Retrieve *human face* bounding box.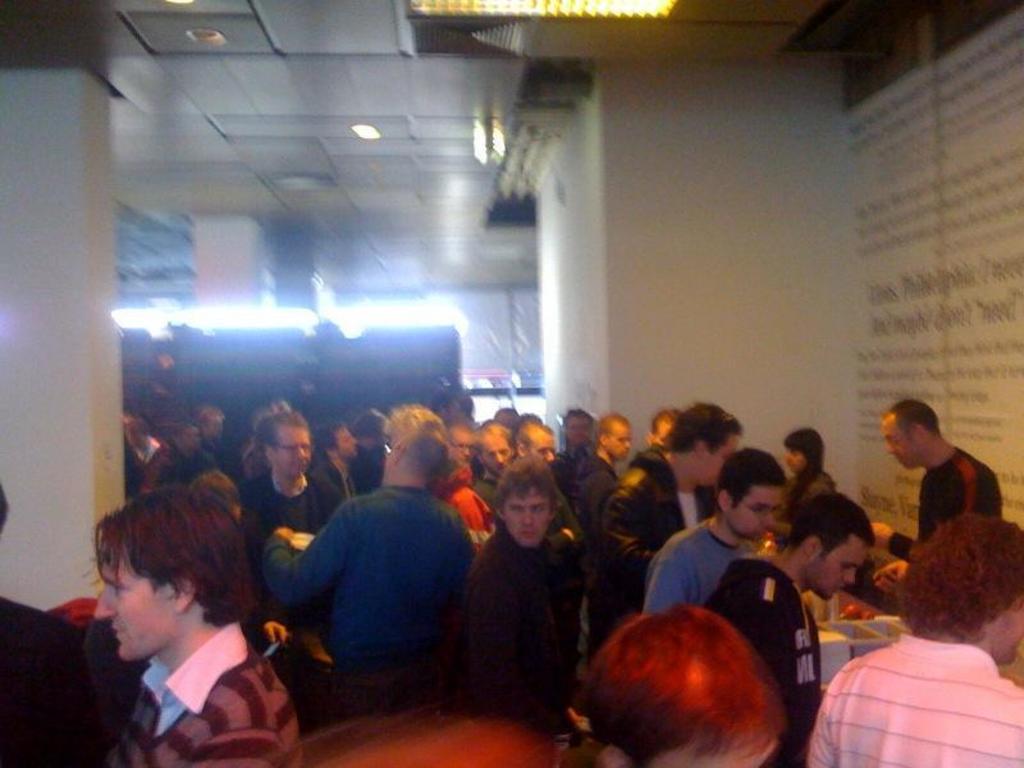
Bounding box: bbox=(274, 426, 312, 472).
